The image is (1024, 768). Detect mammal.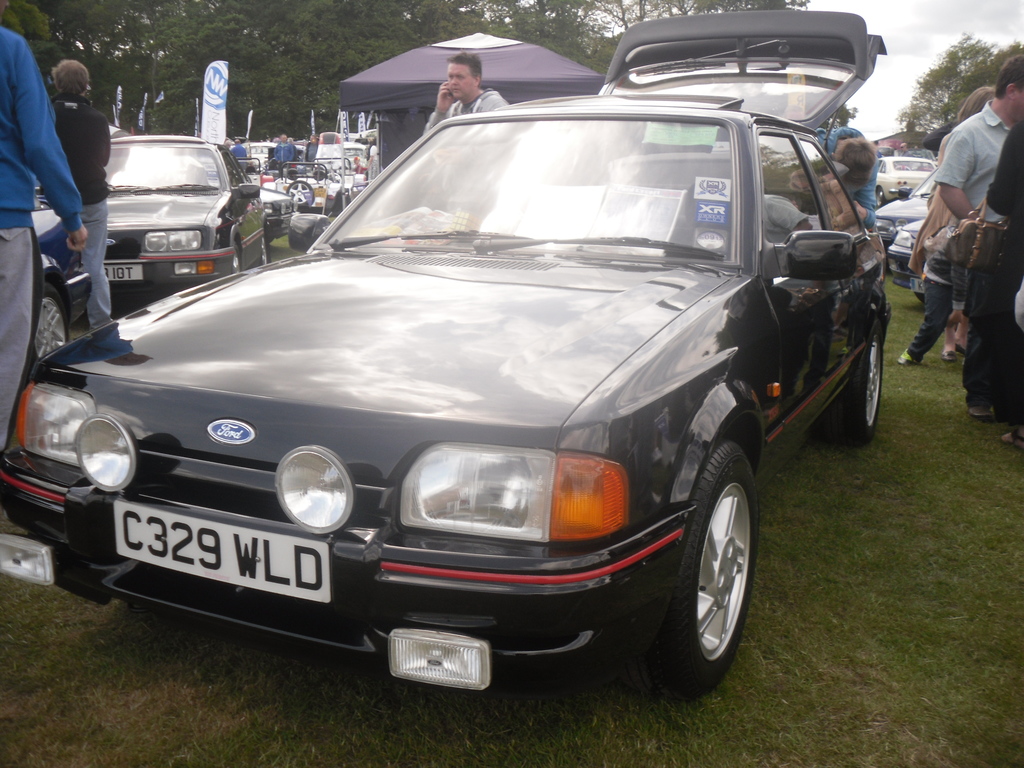
Detection: bbox(216, 135, 228, 148).
